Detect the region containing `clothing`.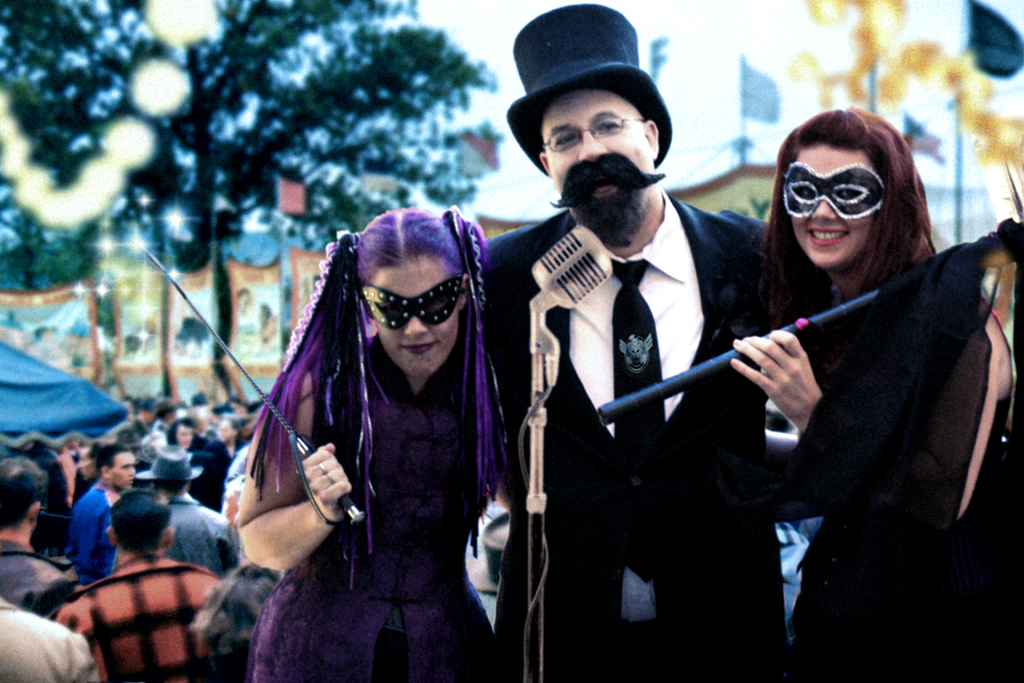
region(257, 315, 516, 682).
